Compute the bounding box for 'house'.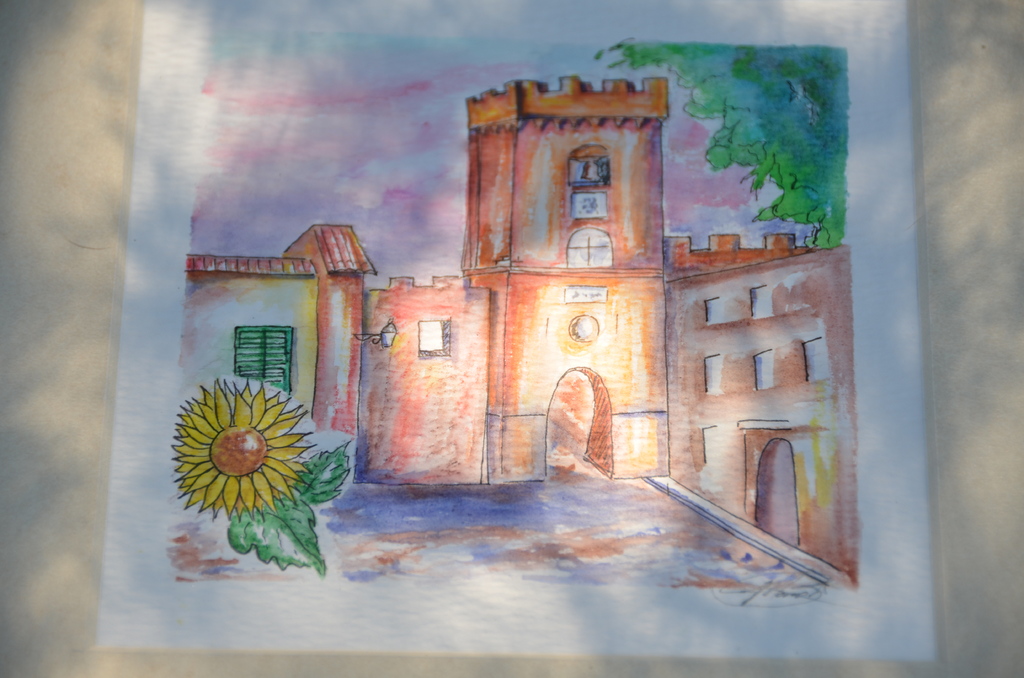
[189,69,865,577].
